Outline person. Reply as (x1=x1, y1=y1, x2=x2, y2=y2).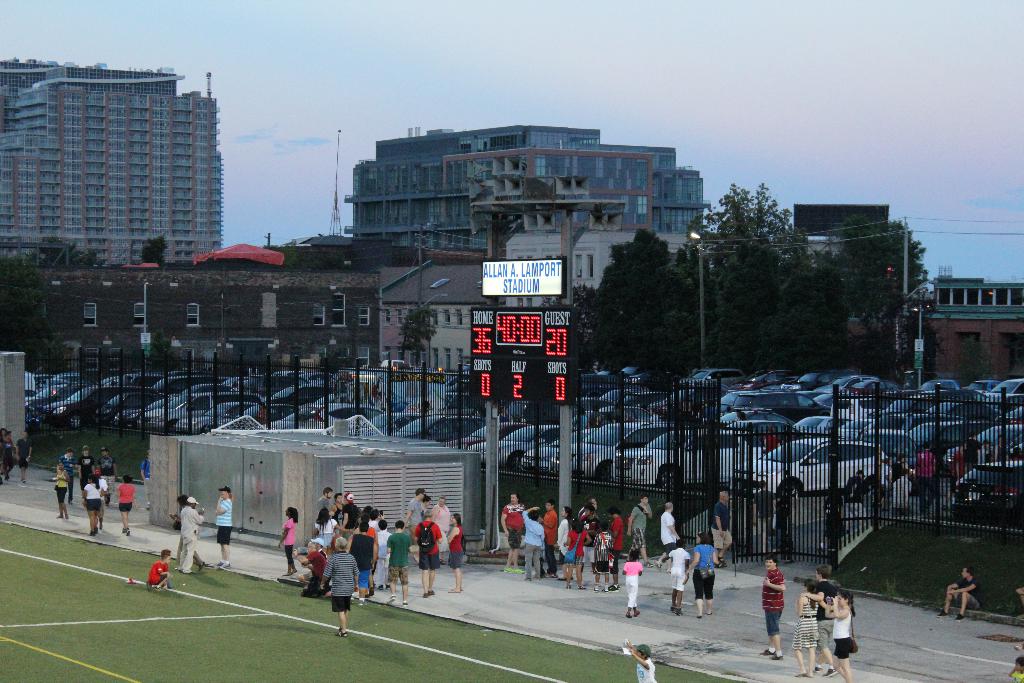
(x1=148, y1=548, x2=173, y2=591).
